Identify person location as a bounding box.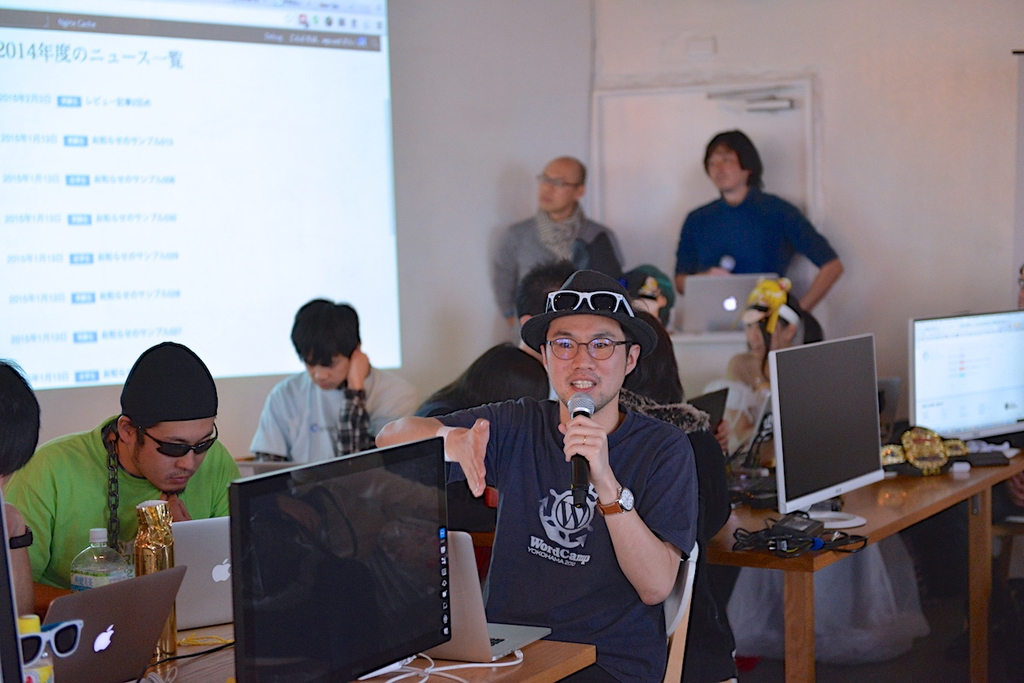
(19, 348, 235, 637).
